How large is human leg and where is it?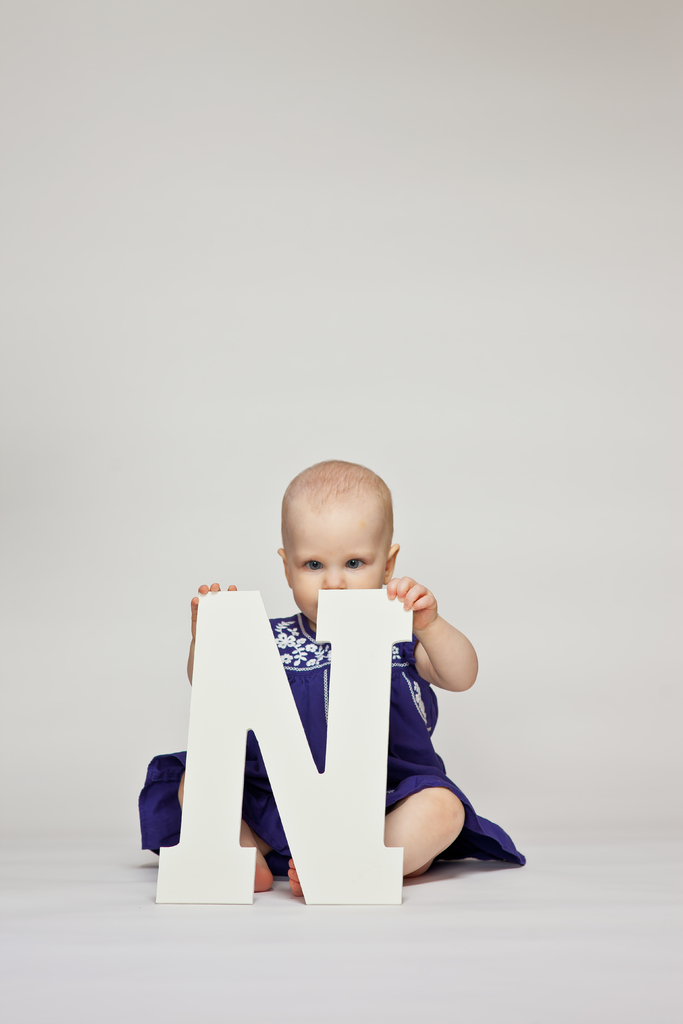
Bounding box: <bbox>286, 778, 467, 894</bbox>.
